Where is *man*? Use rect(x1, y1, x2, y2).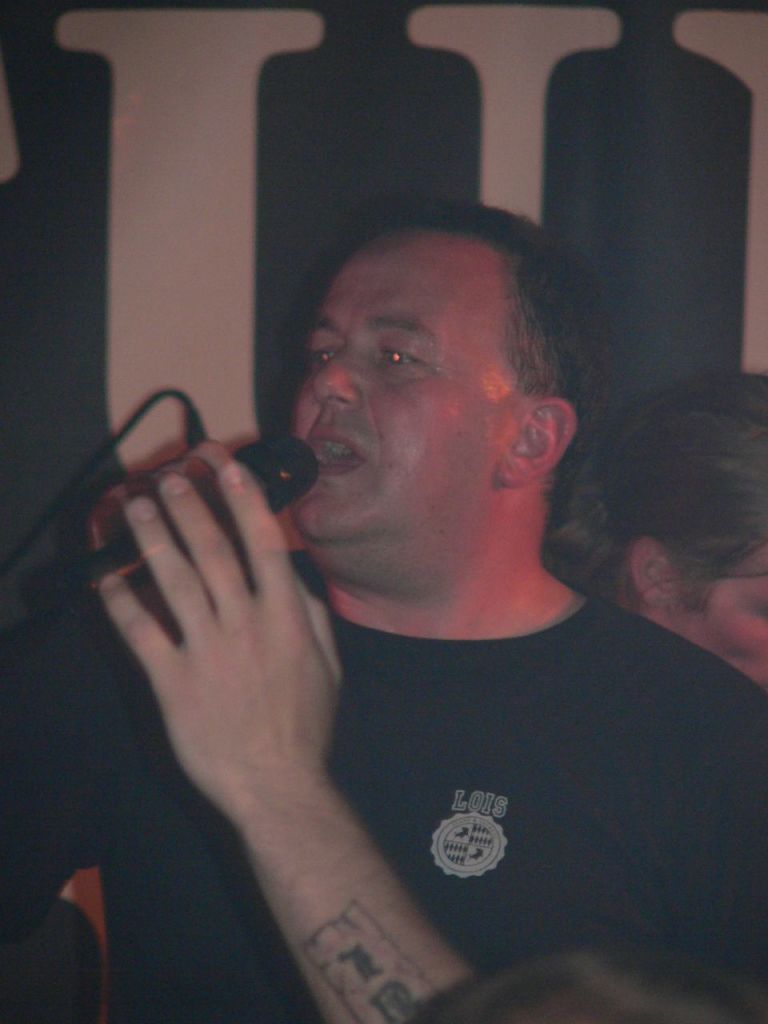
rect(78, 139, 749, 979).
